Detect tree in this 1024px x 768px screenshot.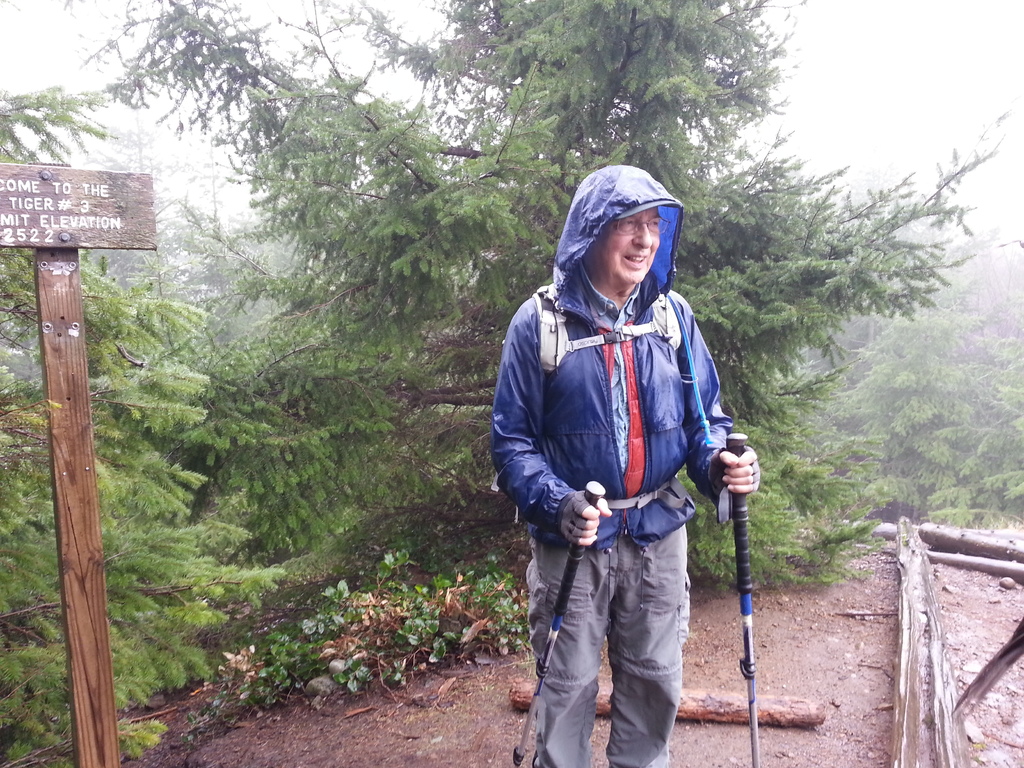
Detection: pyautogui.locateOnScreen(79, 0, 1023, 543).
